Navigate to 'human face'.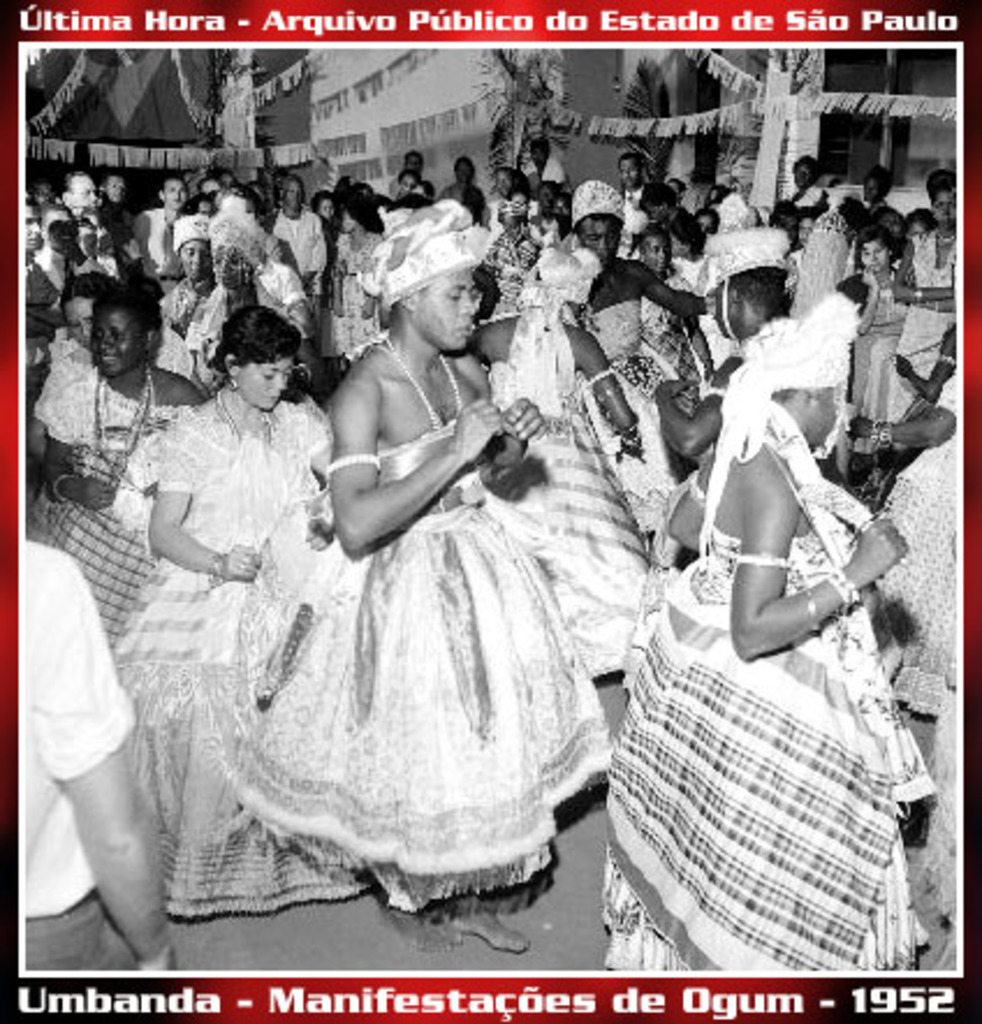
Navigation target: (21, 204, 37, 250).
